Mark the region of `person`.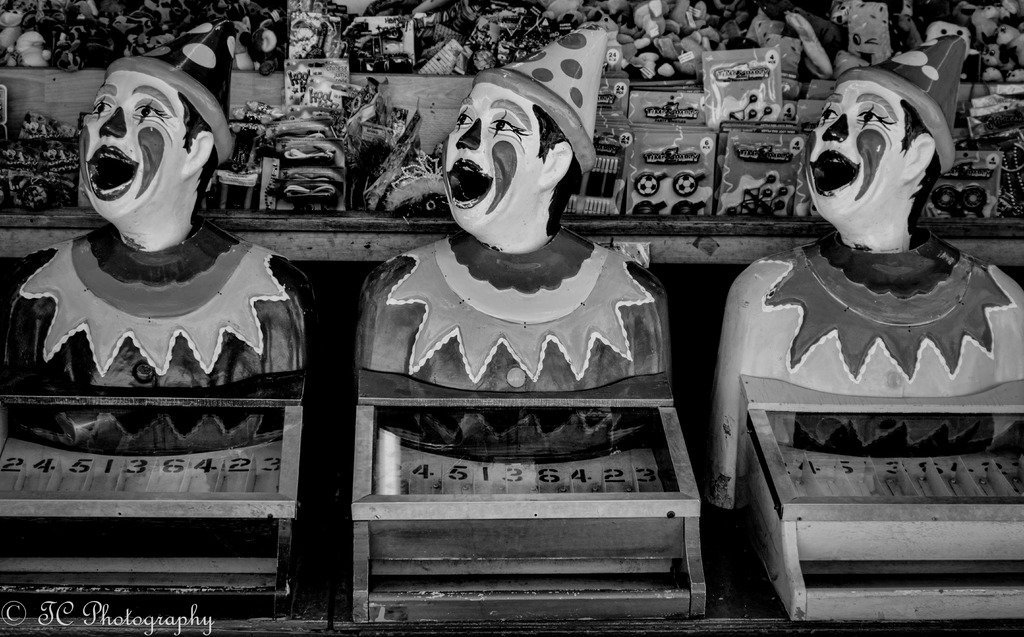
Region: [x1=348, y1=17, x2=671, y2=392].
